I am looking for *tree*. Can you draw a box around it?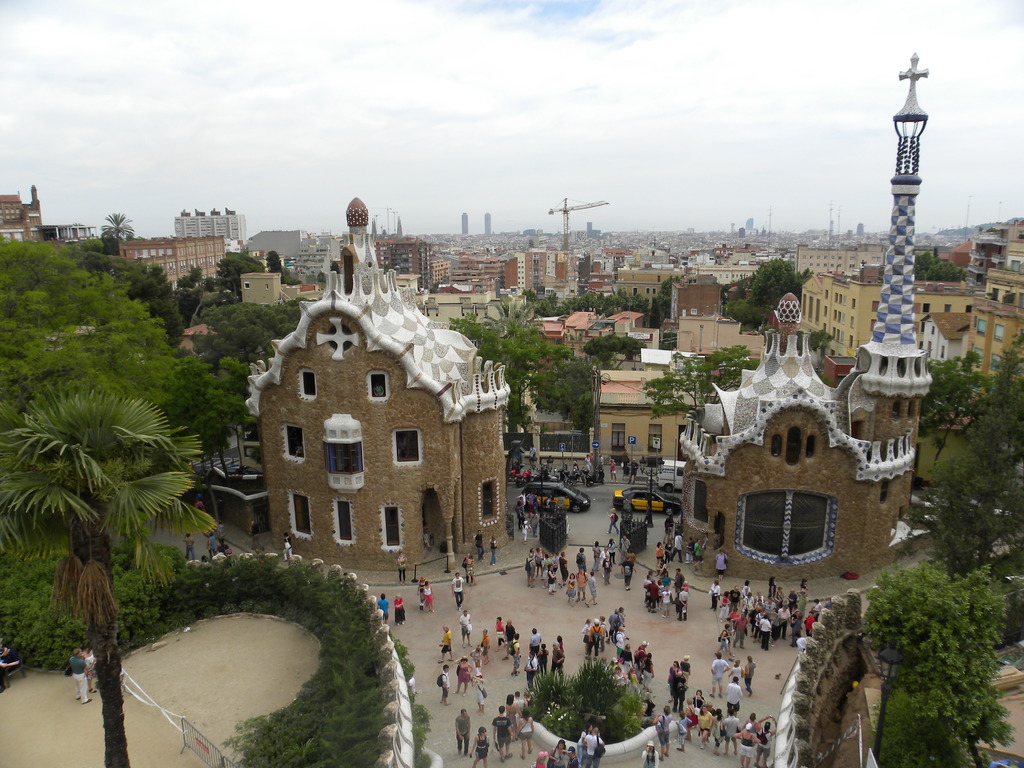
Sure, the bounding box is [x1=101, y1=205, x2=136, y2=244].
